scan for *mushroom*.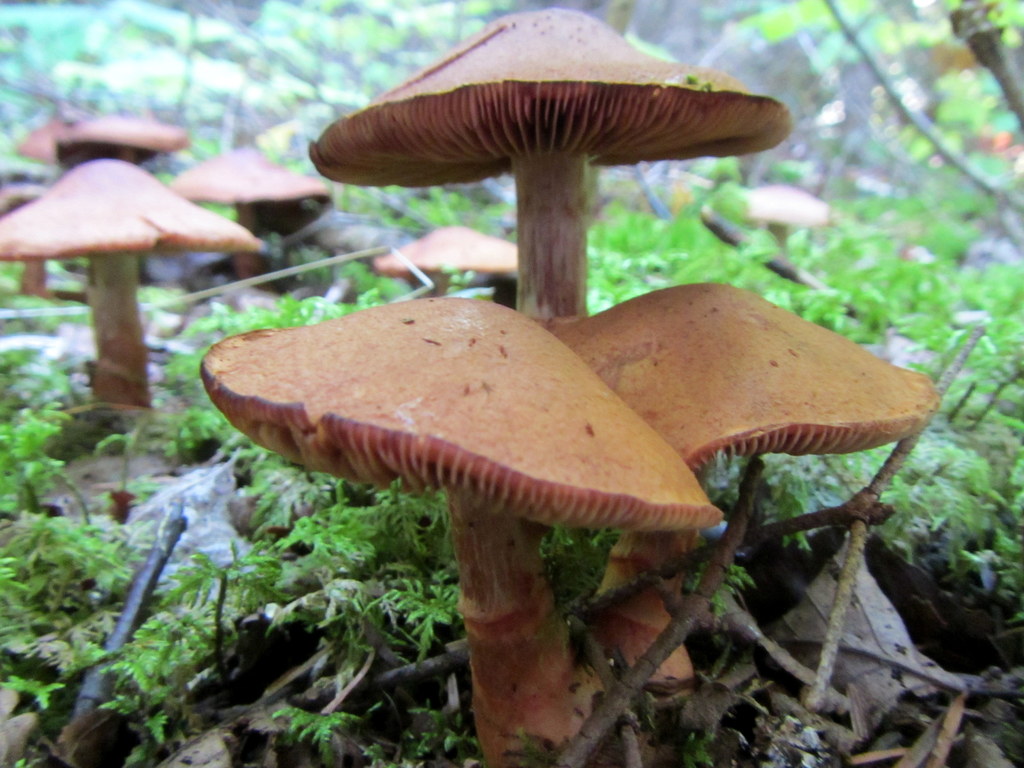
Scan result: BBox(203, 294, 721, 760).
